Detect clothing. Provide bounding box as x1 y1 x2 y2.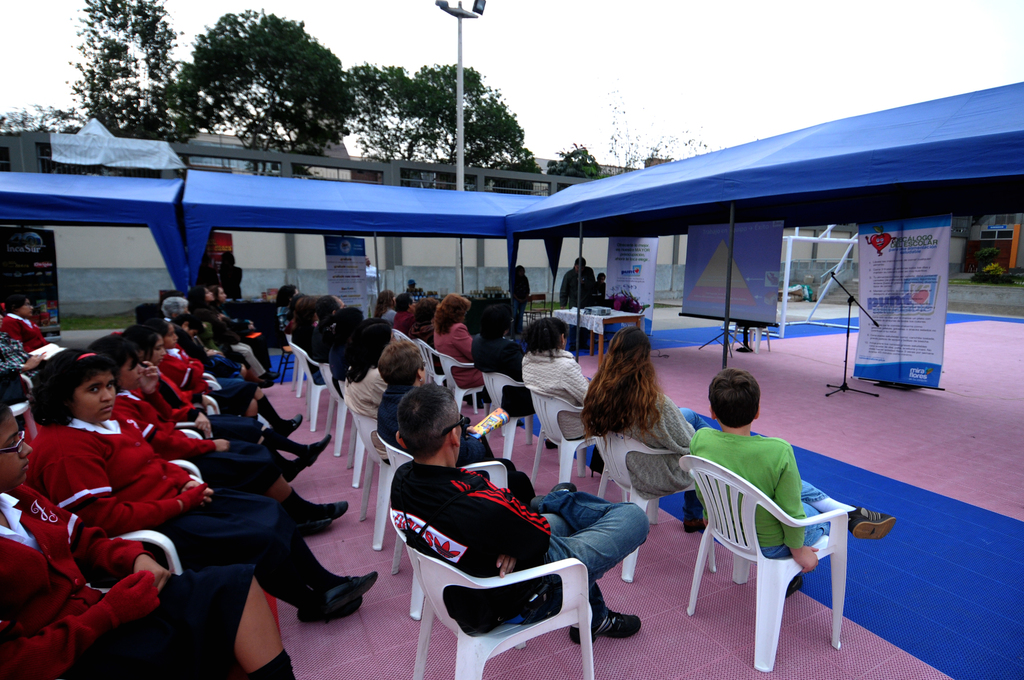
25 412 292 579.
